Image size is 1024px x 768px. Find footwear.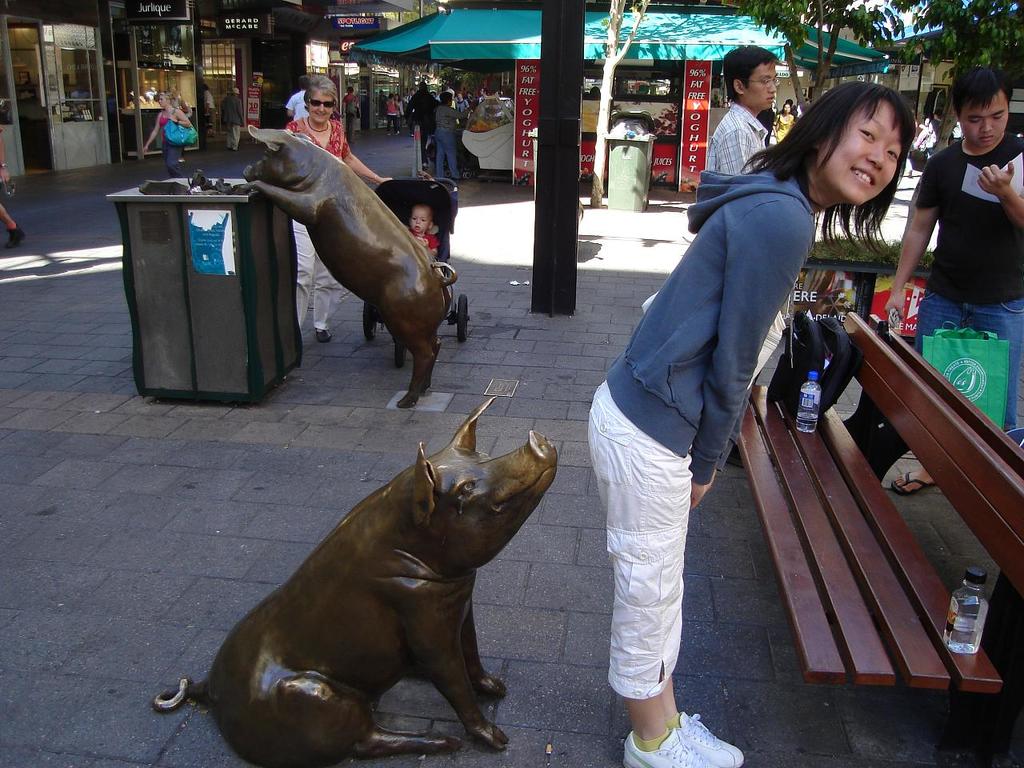
detection(2, 220, 24, 249).
